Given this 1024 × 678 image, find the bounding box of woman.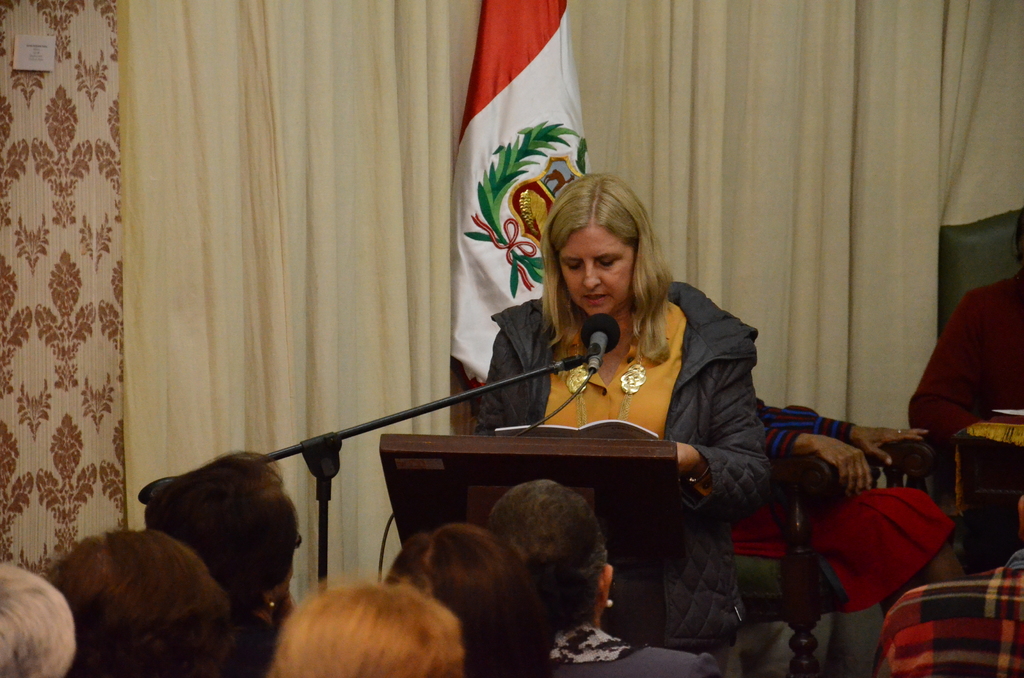
rect(909, 206, 1023, 467).
